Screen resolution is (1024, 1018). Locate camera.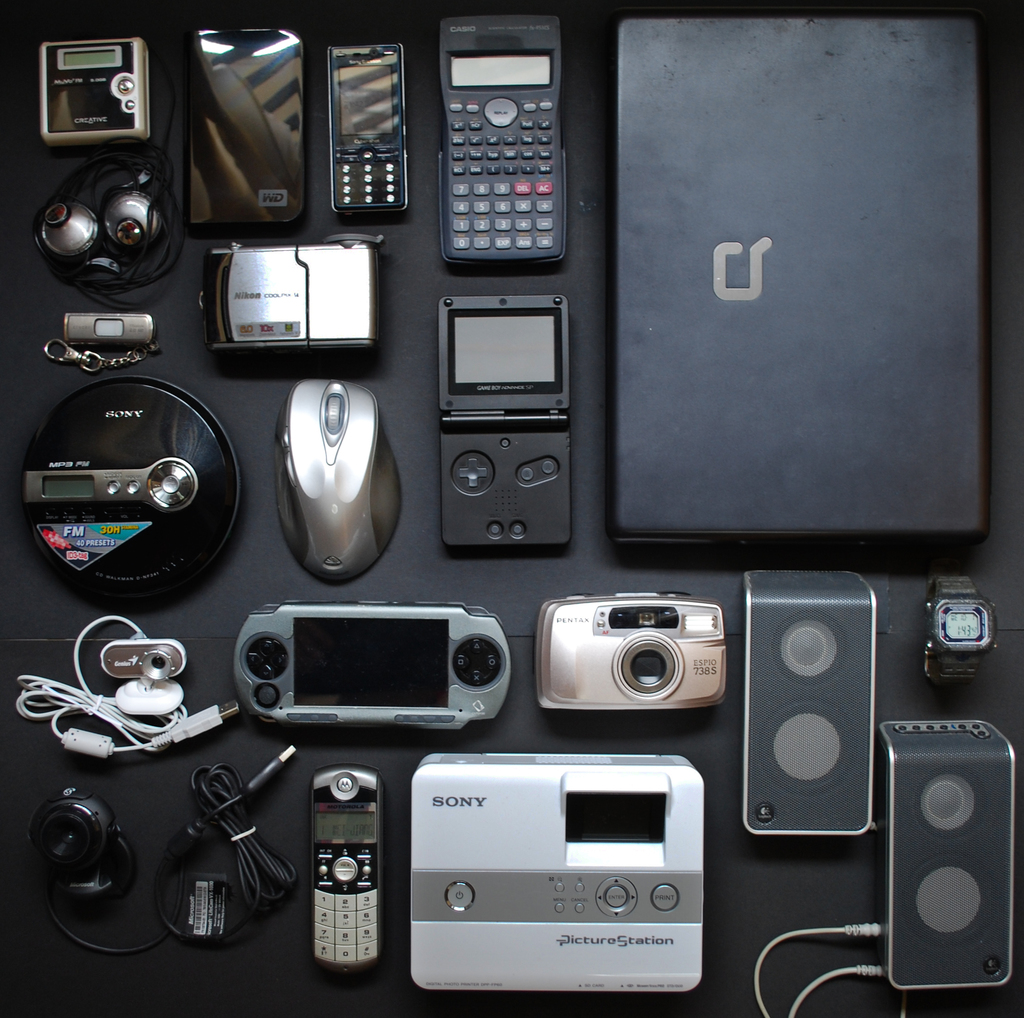
l=876, t=722, r=1016, b=989.
